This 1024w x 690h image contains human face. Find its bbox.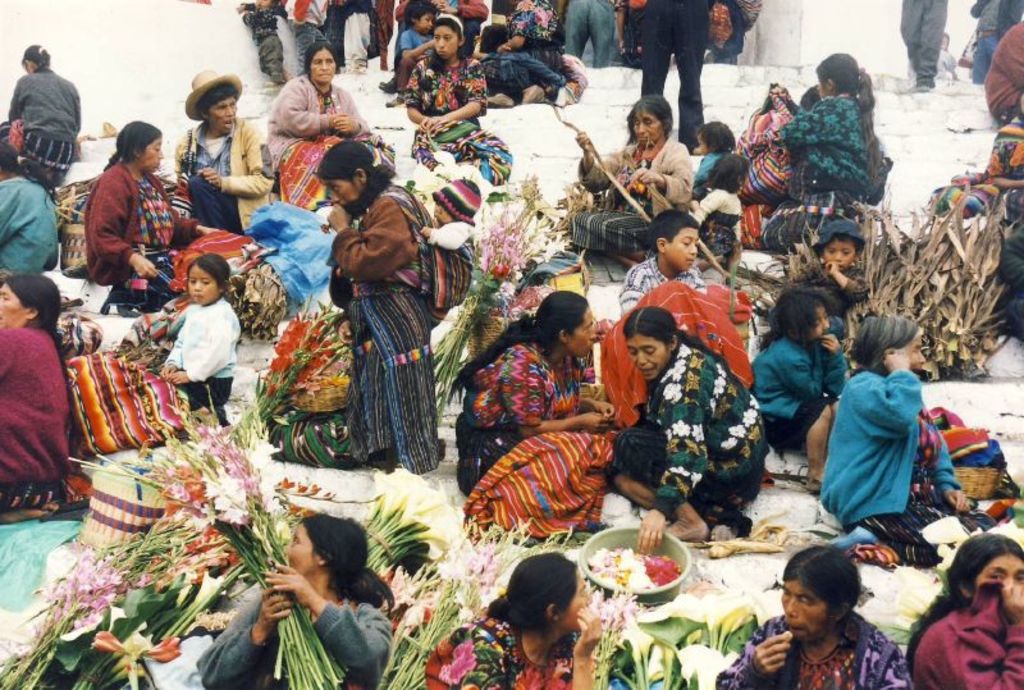
bbox=[192, 261, 220, 298].
